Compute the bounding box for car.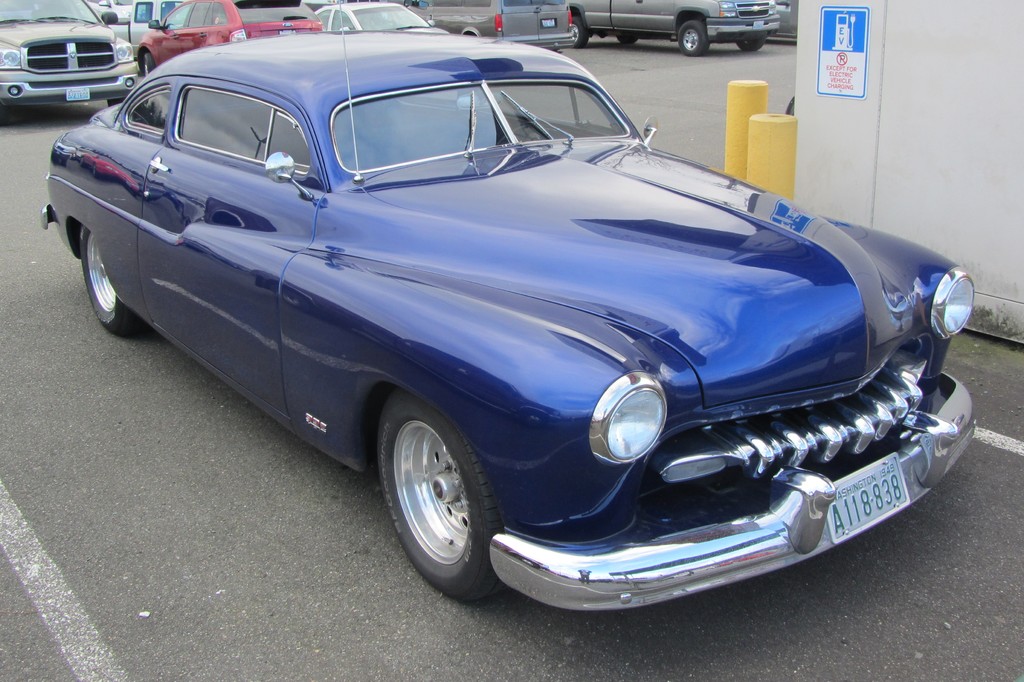
rect(92, 0, 132, 26).
